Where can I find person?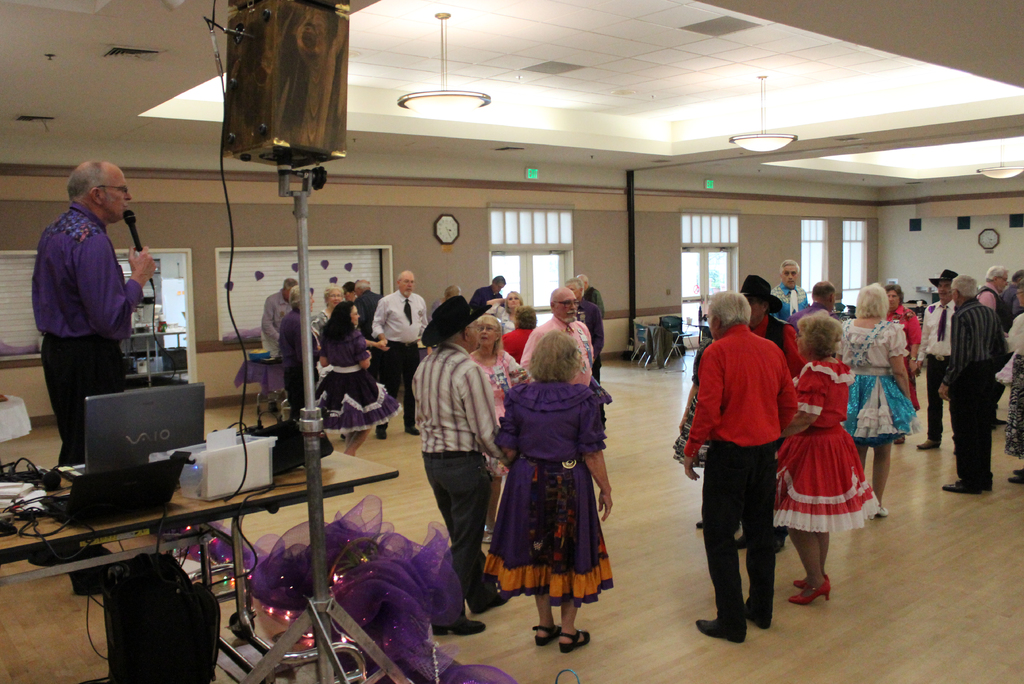
You can find it at bbox(879, 263, 942, 450).
